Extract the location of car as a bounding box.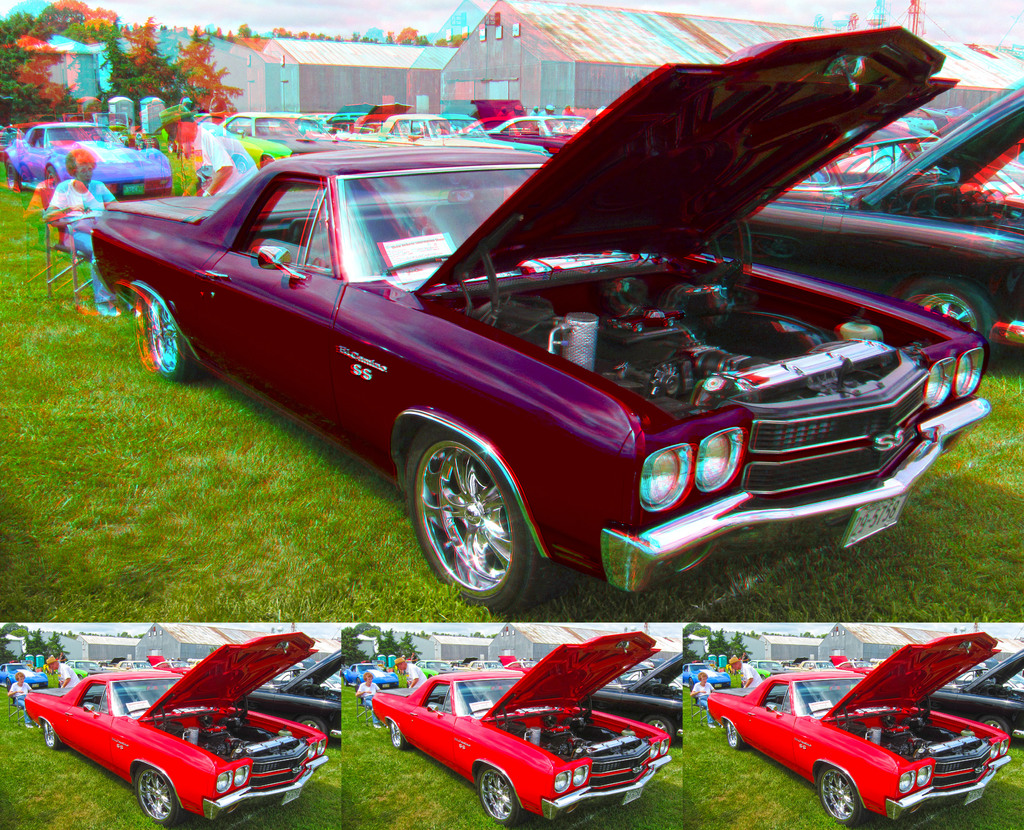
<bbox>372, 623, 669, 829</bbox>.
